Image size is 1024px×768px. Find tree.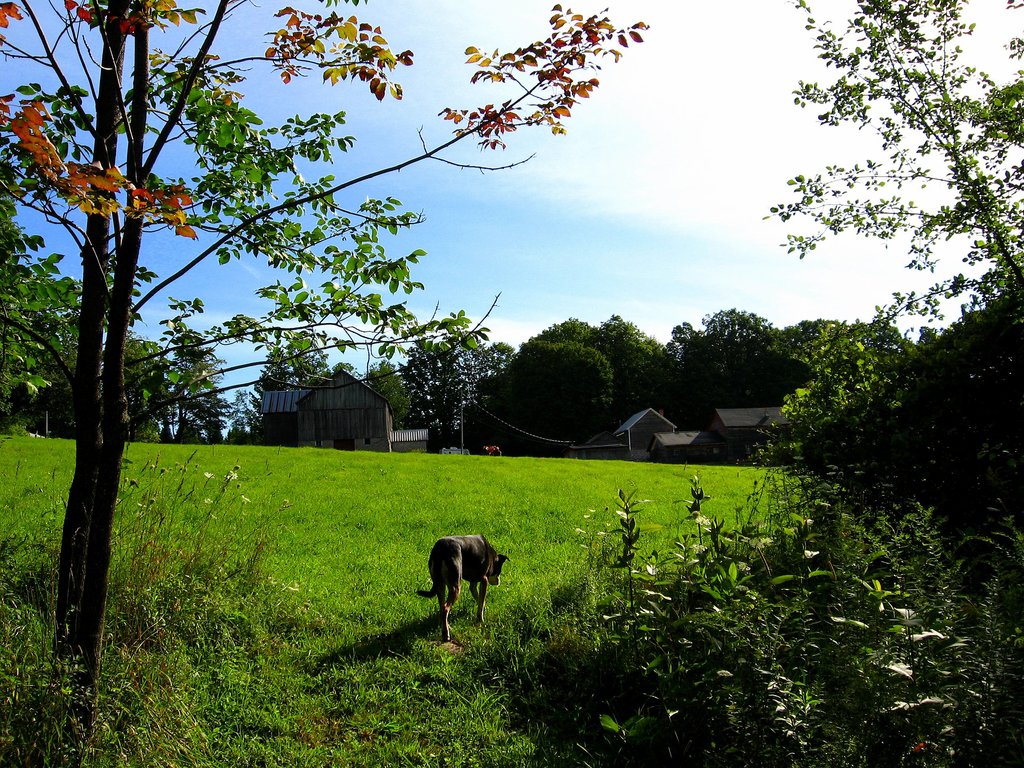
[x1=493, y1=337, x2=608, y2=464].
